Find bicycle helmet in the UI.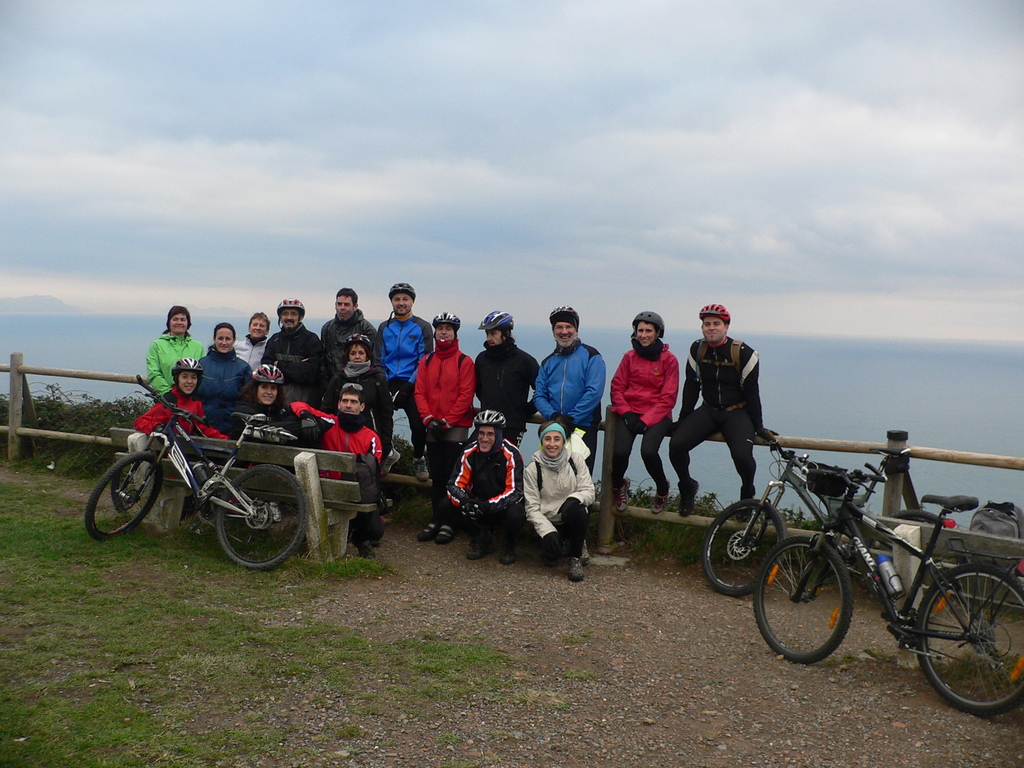
UI element at bbox=(169, 355, 205, 399).
